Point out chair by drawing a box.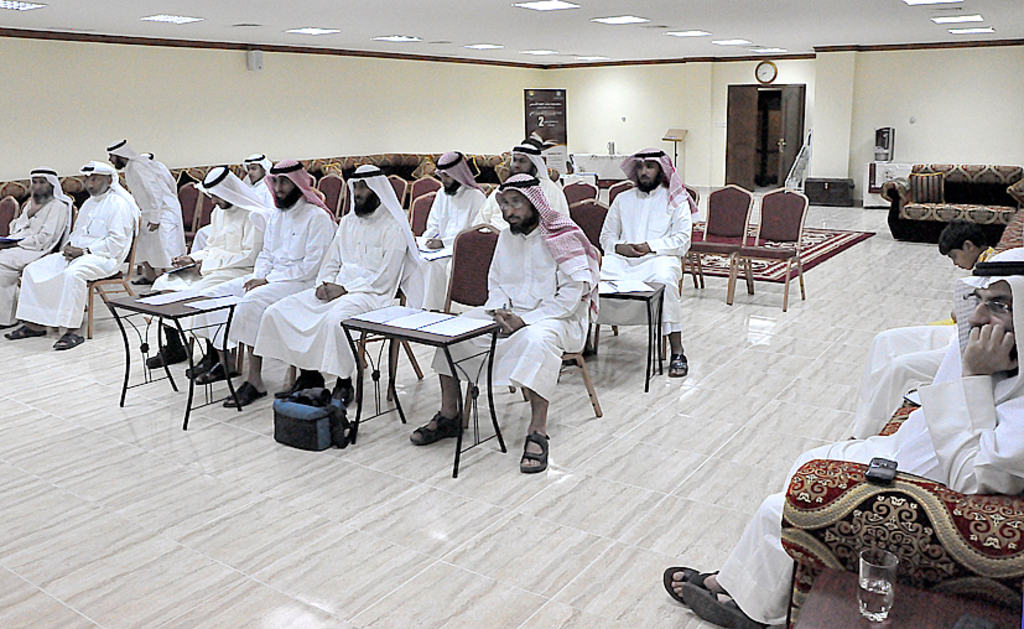
[405, 173, 440, 219].
